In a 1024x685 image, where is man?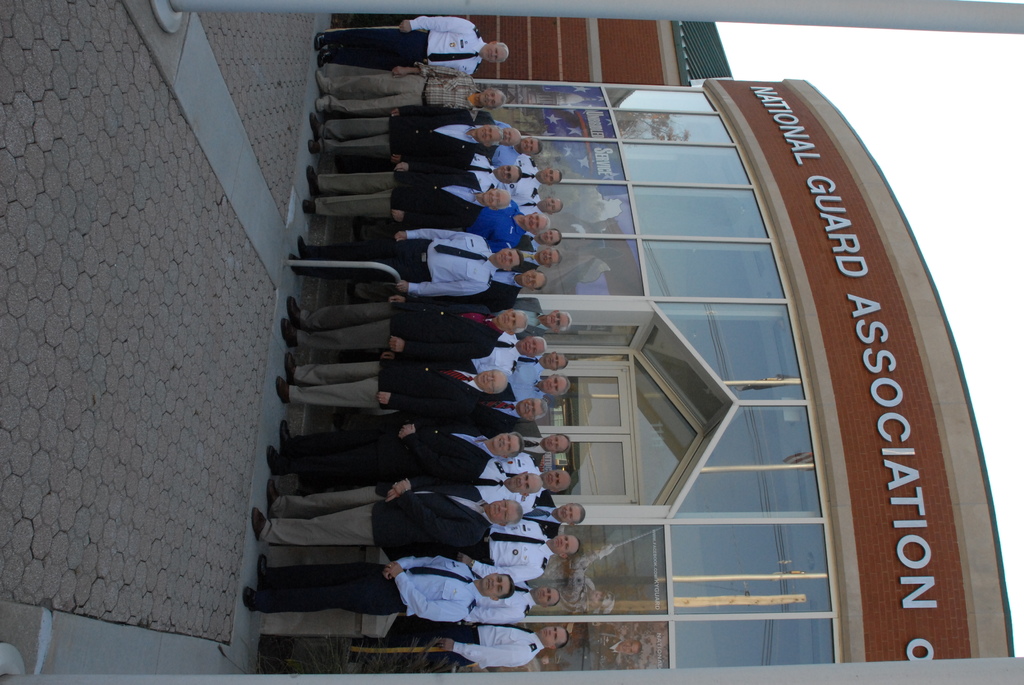
[x1=515, y1=236, x2=559, y2=272].
